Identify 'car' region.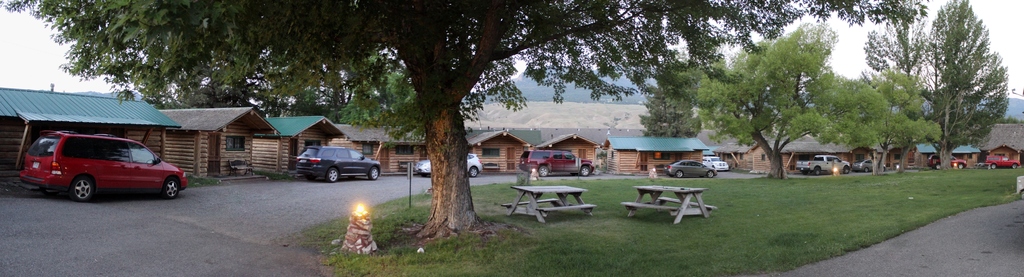
Region: <bbox>800, 154, 840, 172</bbox>.
